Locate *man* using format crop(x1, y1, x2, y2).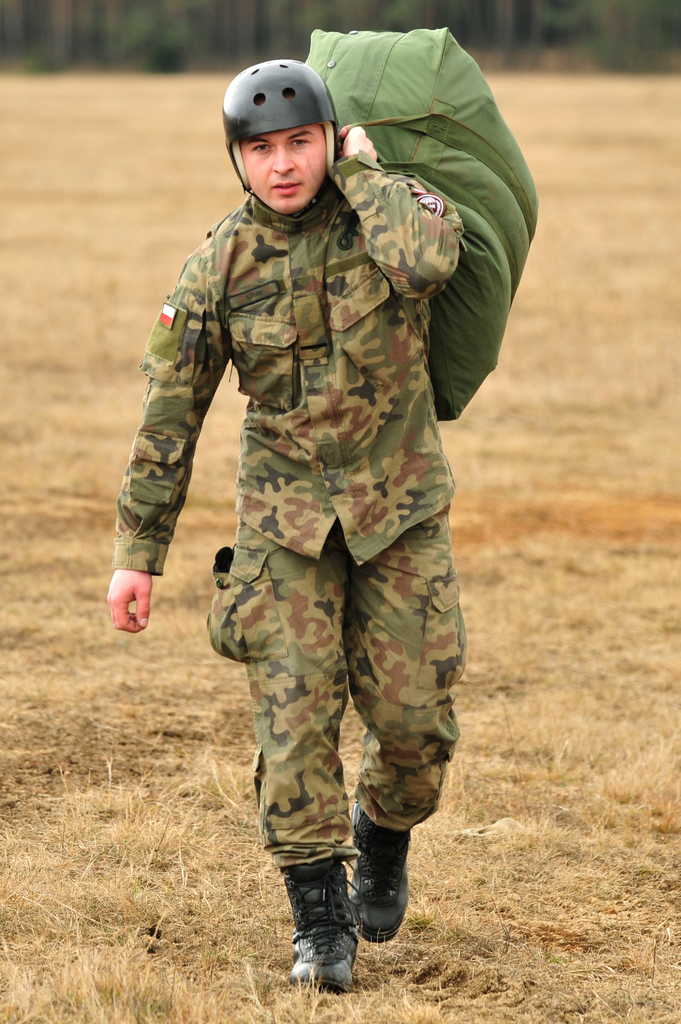
crop(141, 25, 530, 1010).
